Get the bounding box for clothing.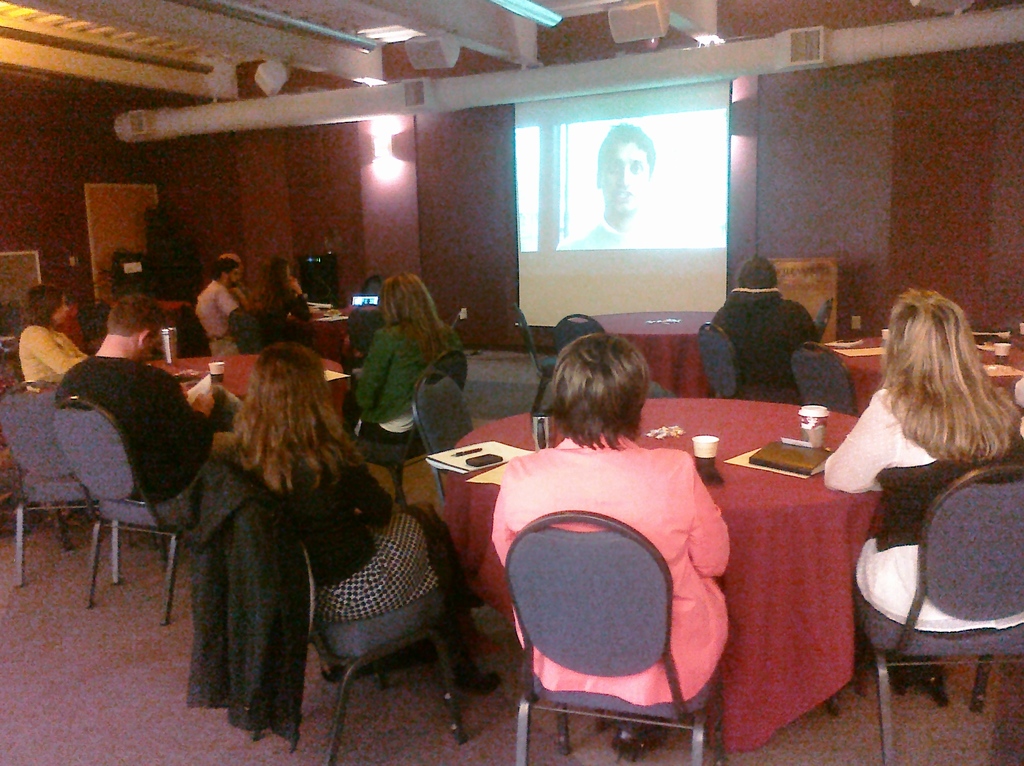
locate(824, 390, 1023, 649).
